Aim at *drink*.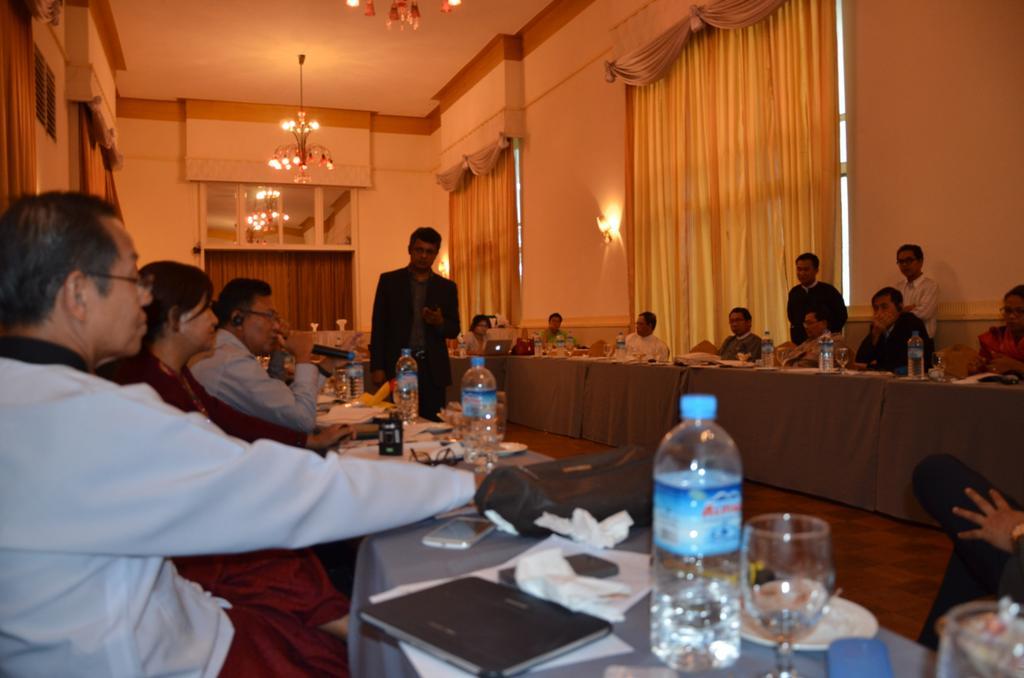
Aimed at <box>396,389,417,428</box>.
